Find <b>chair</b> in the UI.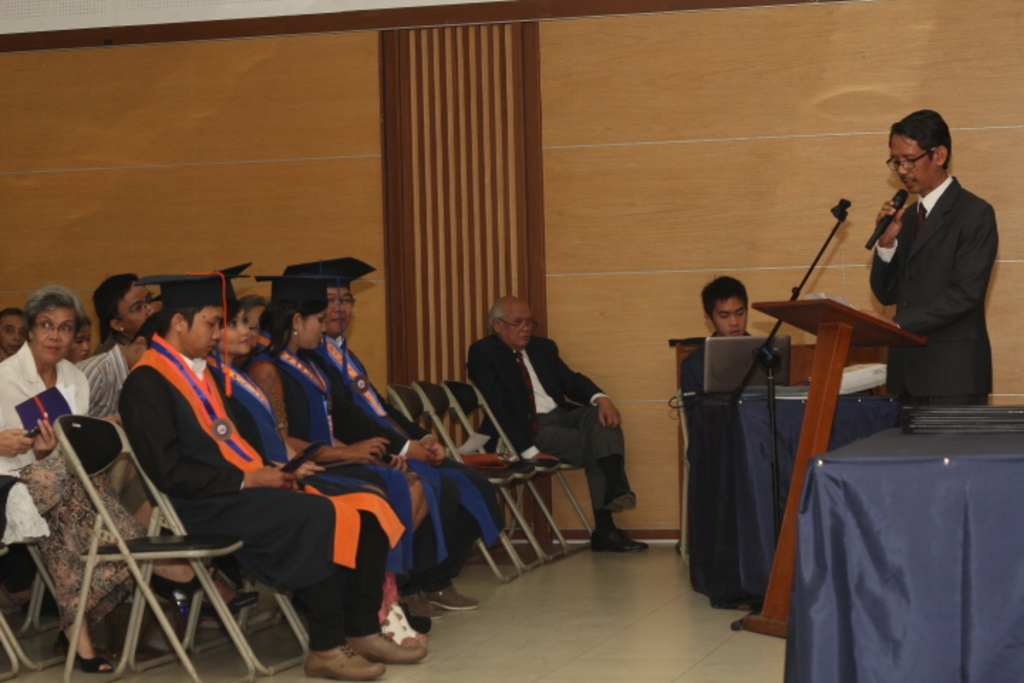
UI element at select_region(0, 623, 21, 677).
